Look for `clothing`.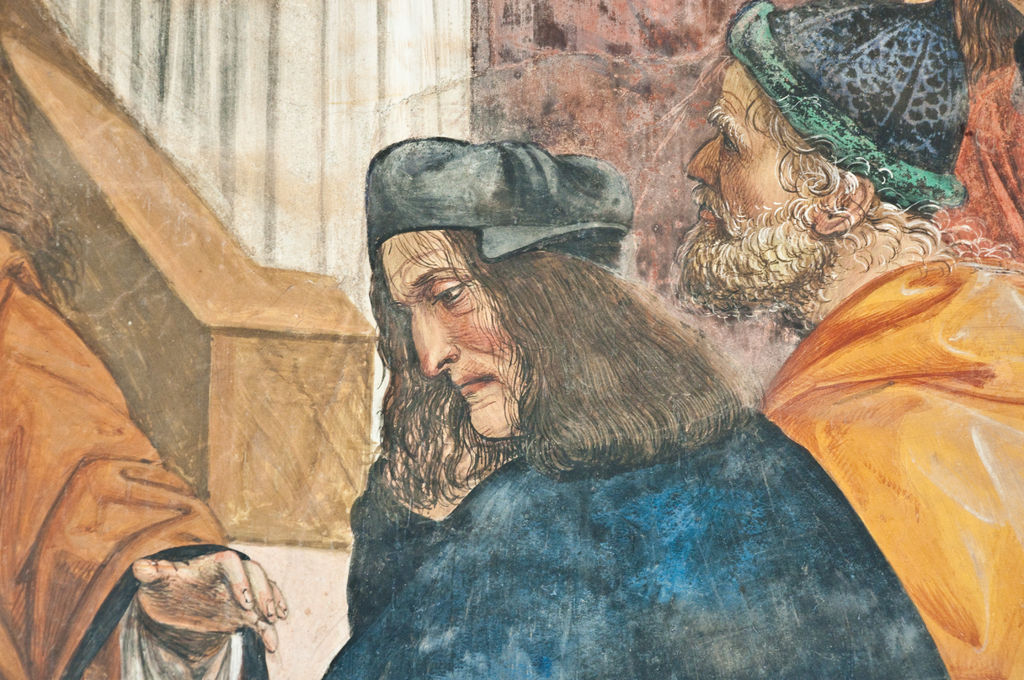
Found: bbox=[296, 324, 936, 642].
